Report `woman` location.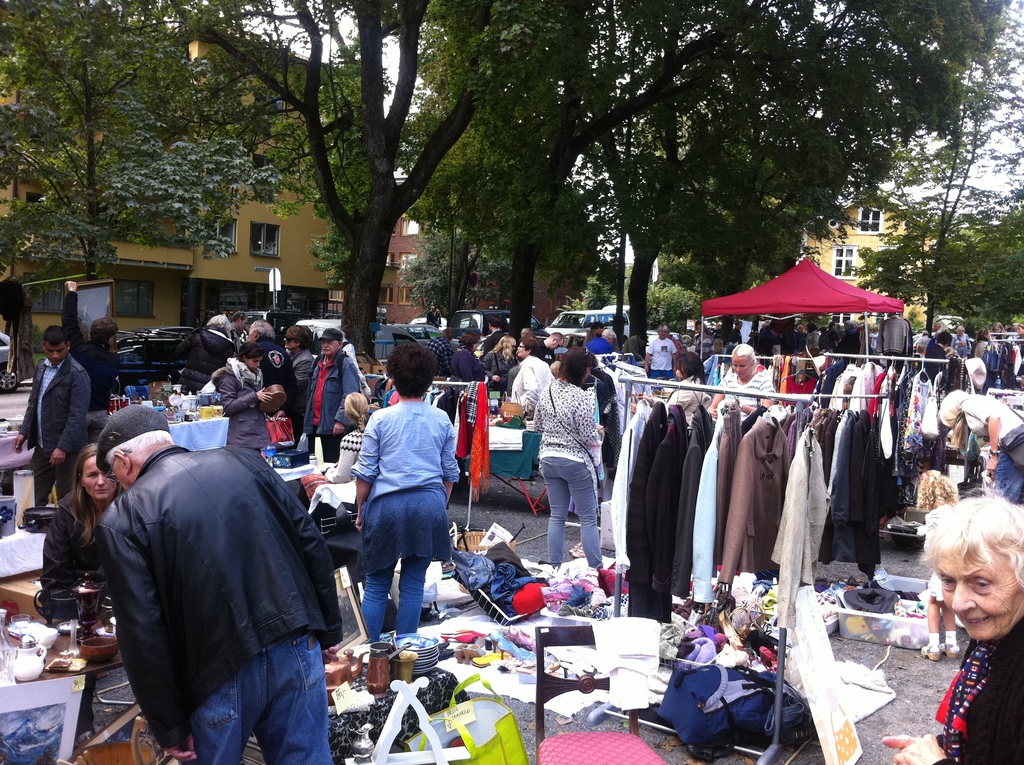
Report: locate(973, 326, 991, 359).
